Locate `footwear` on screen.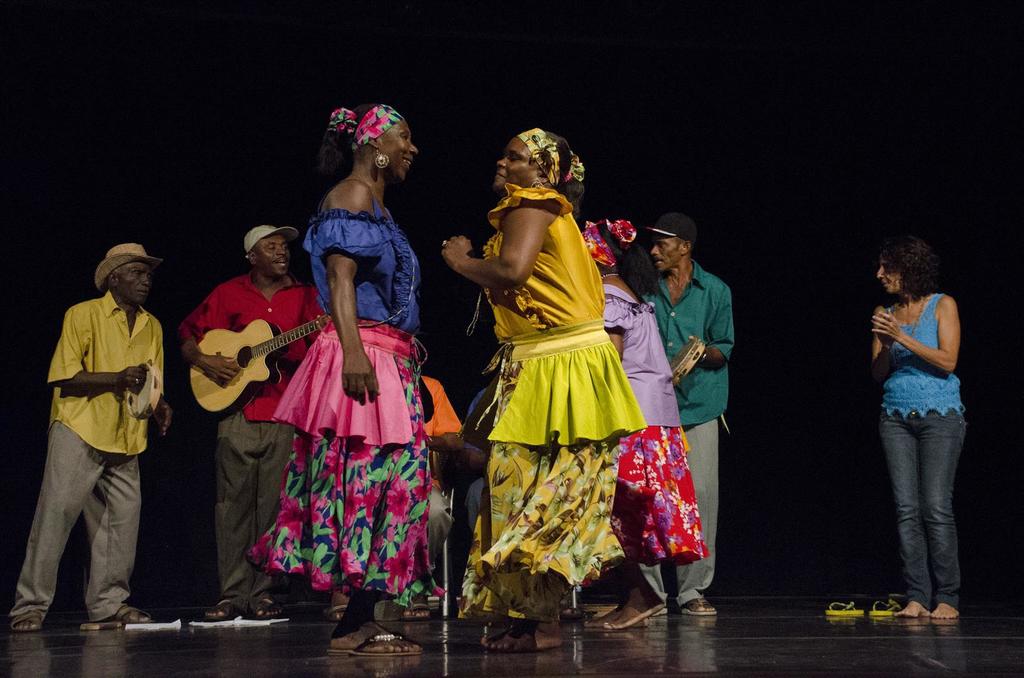
On screen at (870, 590, 899, 615).
